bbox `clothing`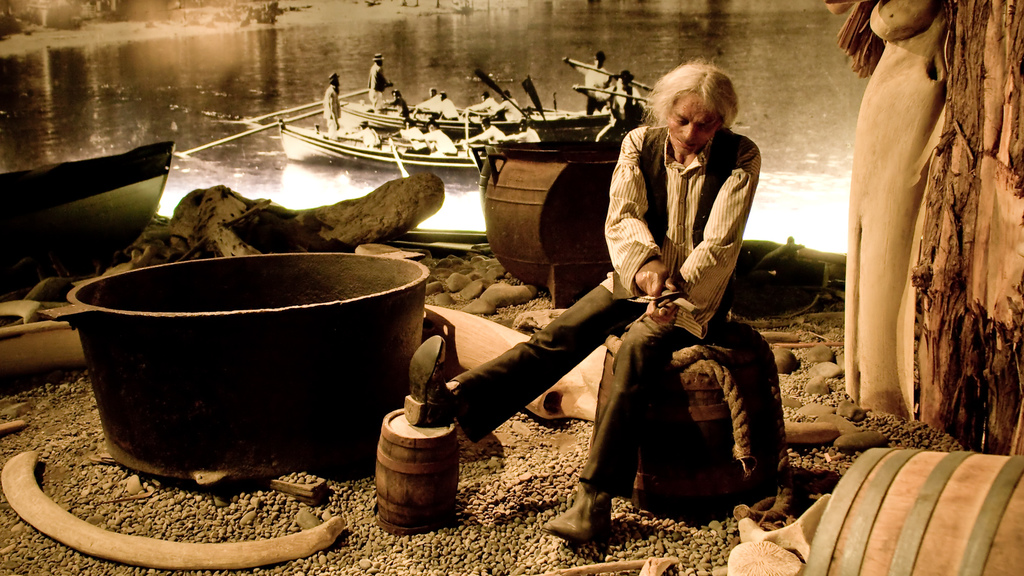
detection(496, 97, 520, 117)
